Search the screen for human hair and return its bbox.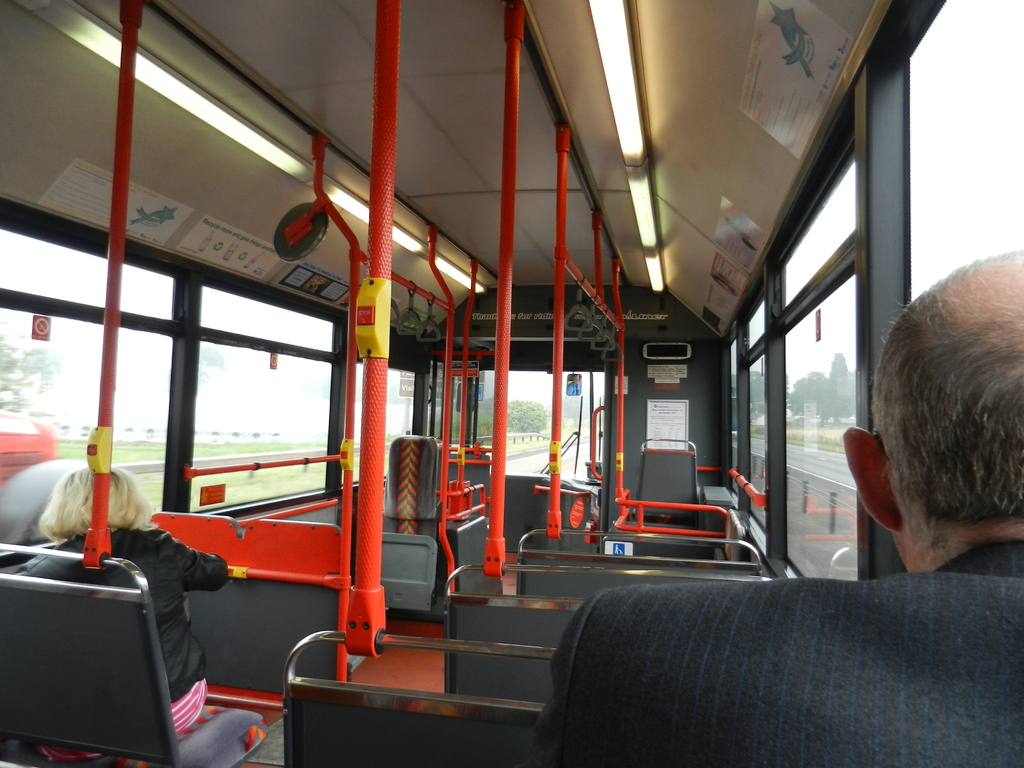
Found: (39, 461, 153, 544).
